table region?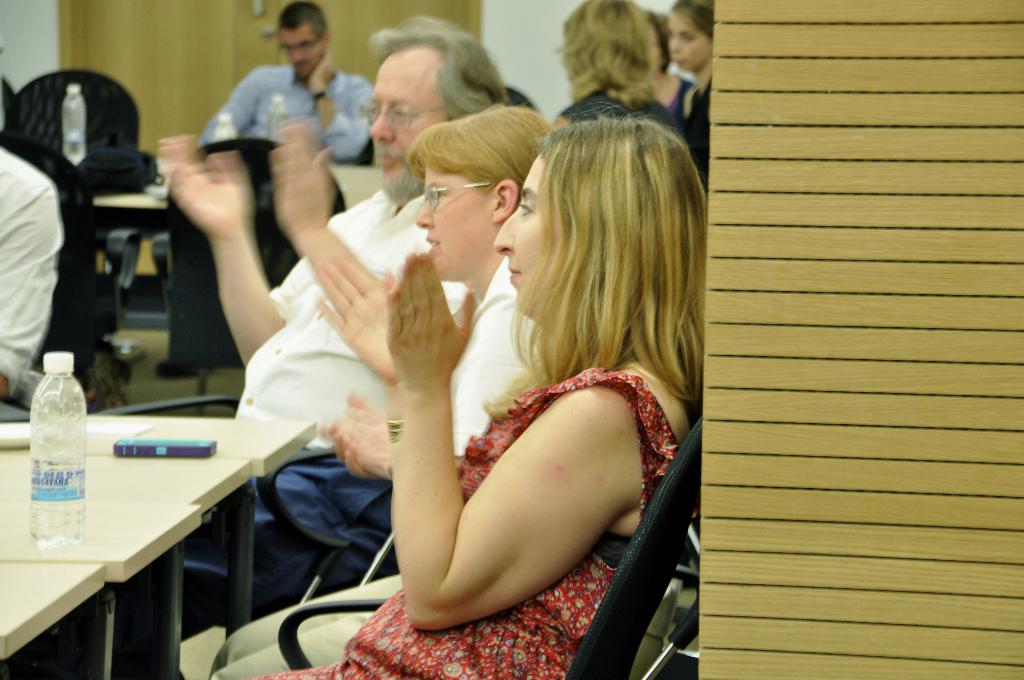
(0, 565, 107, 652)
